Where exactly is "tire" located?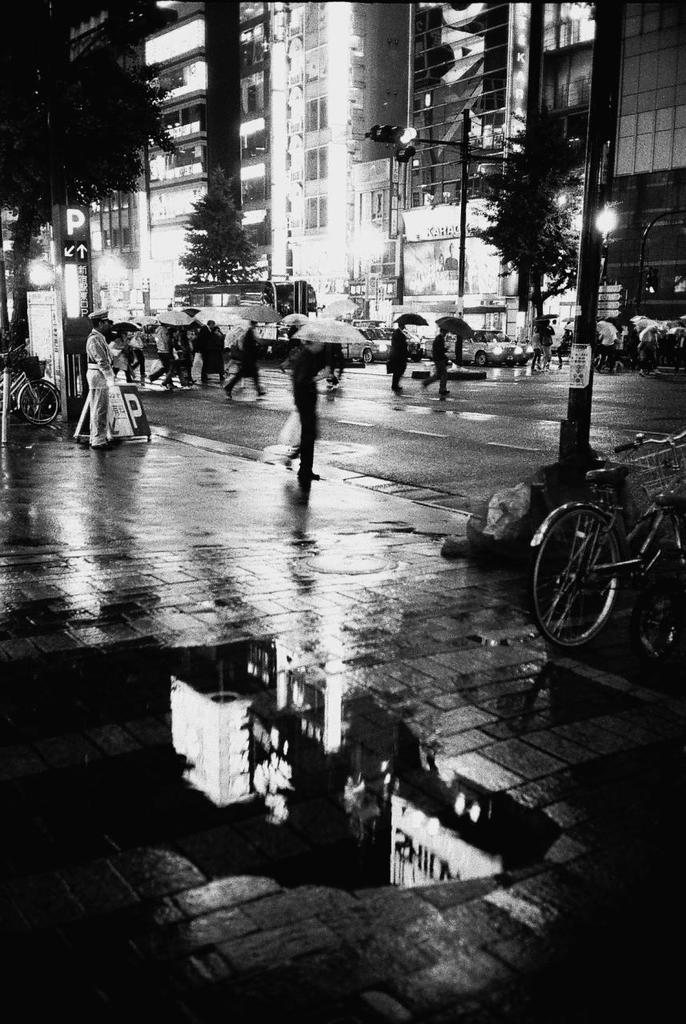
Its bounding box is 636, 522, 685, 660.
